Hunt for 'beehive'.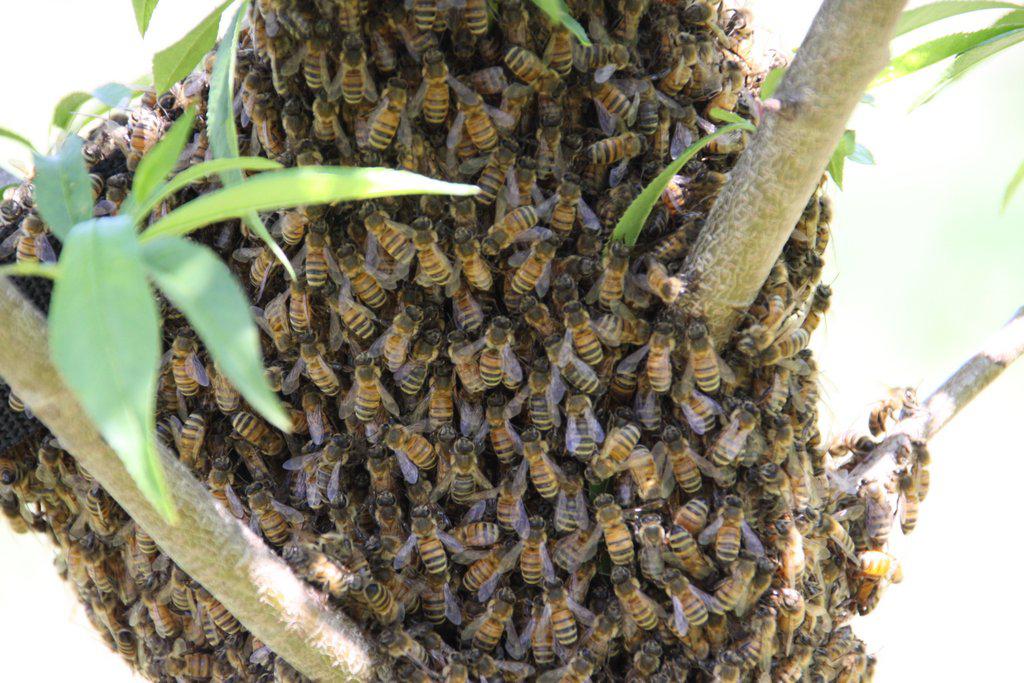
Hunted down at (left=0, top=0, right=872, bottom=682).
